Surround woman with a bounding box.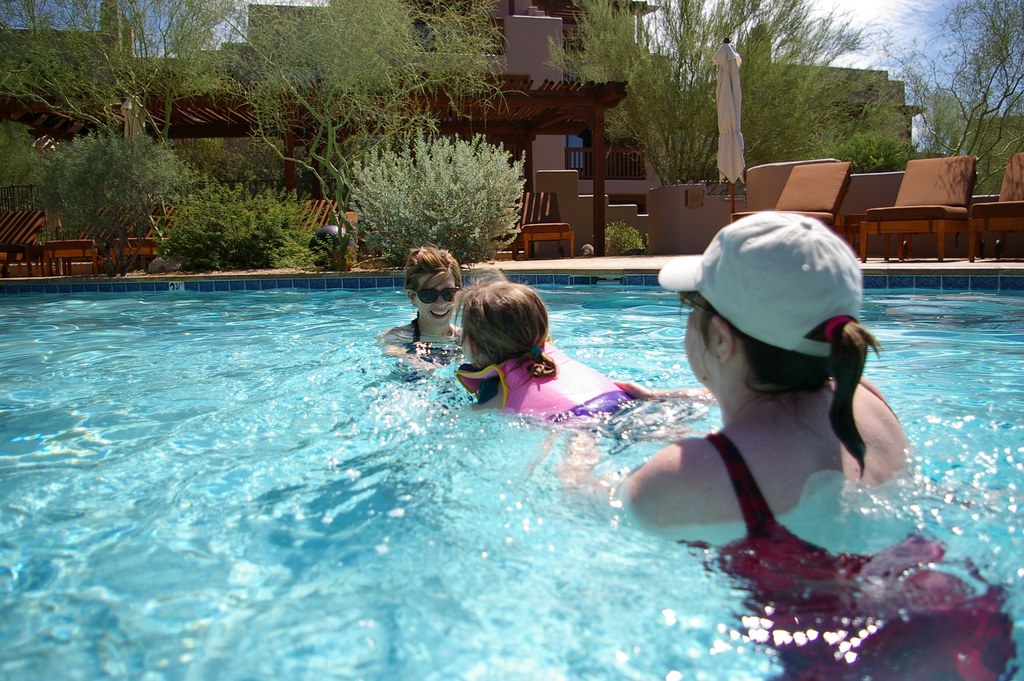
372/244/470/382.
